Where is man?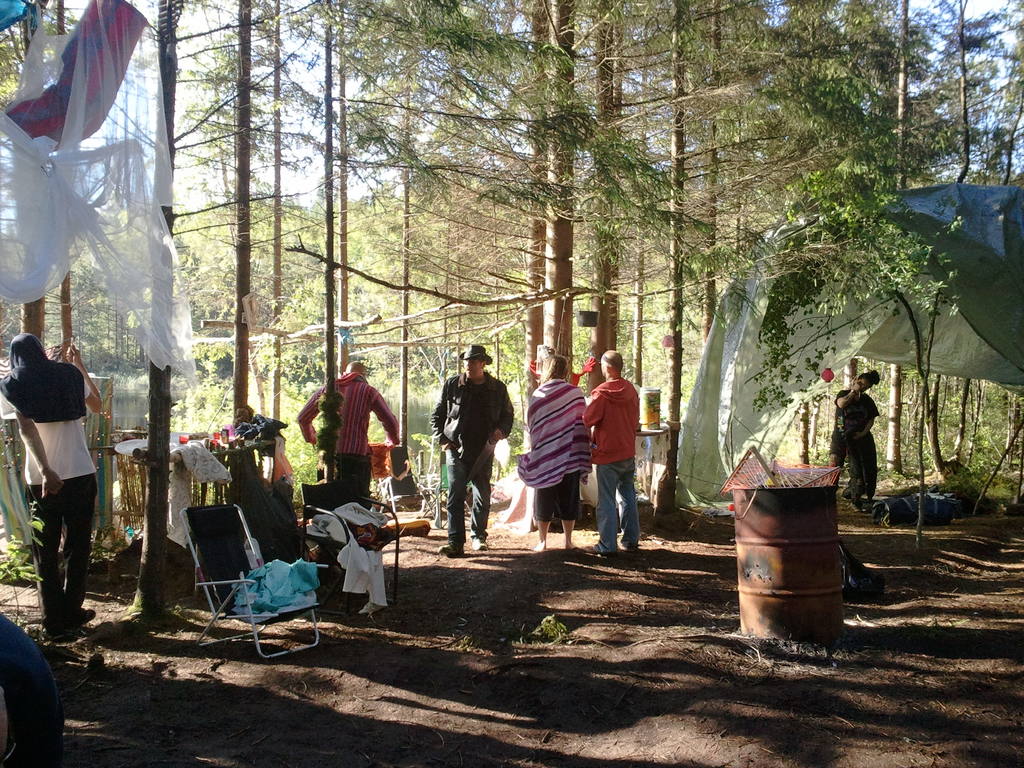
(584,351,646,556).
